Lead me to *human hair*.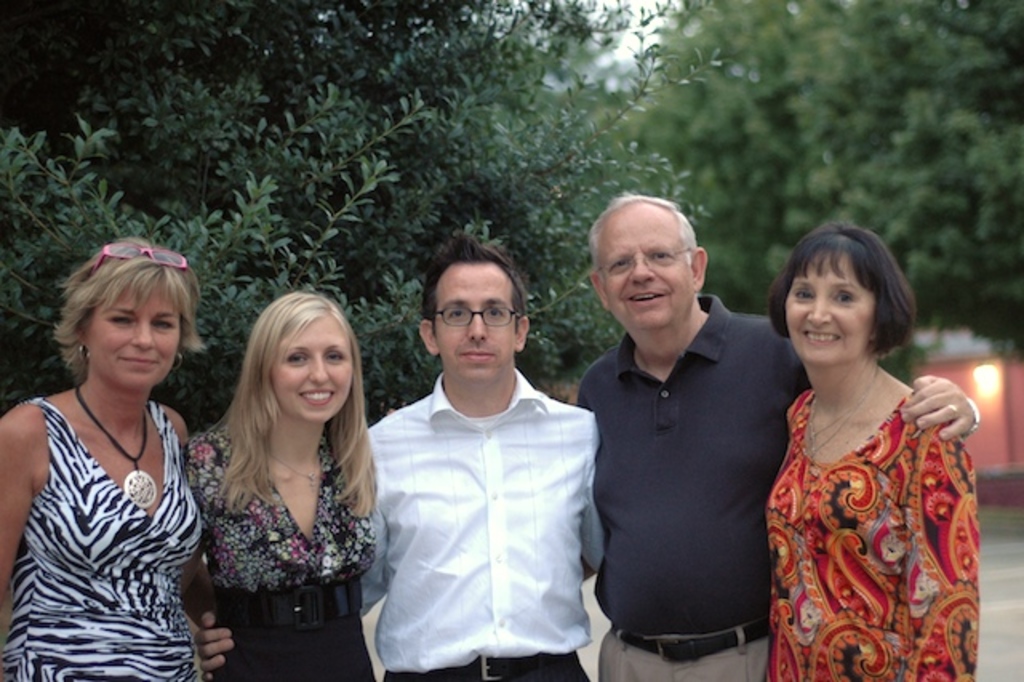
Lead to 48, 234, 210, 389.
